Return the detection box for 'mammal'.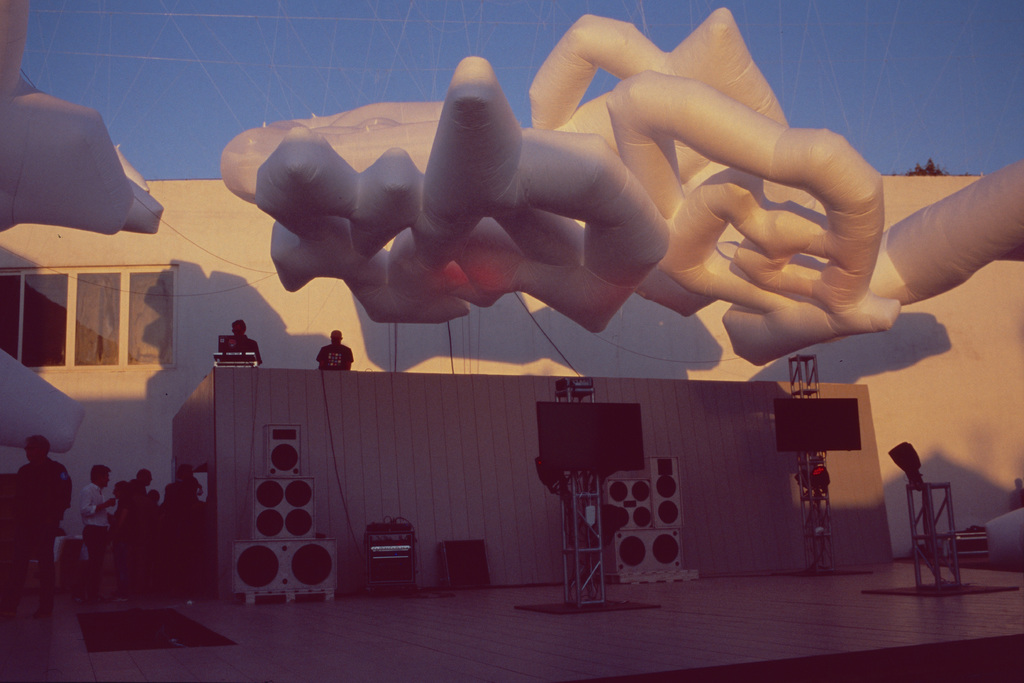
{"left": 157, "top": 465, "right": 200, "bottom": 587}.
